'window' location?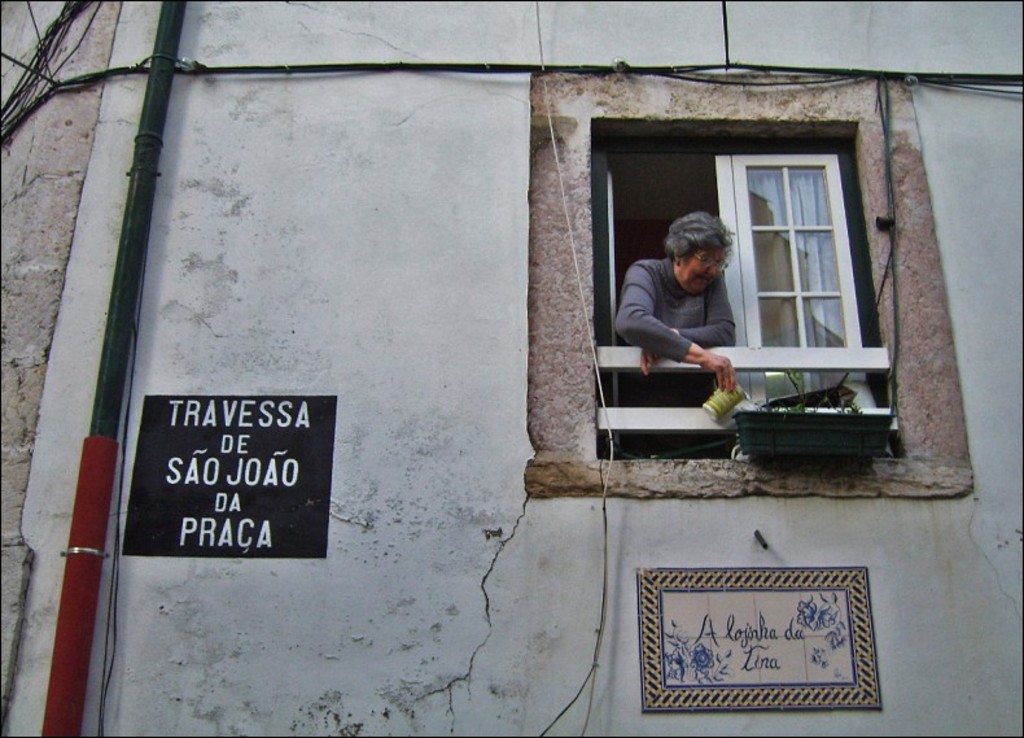
601, 131, 894, 457
